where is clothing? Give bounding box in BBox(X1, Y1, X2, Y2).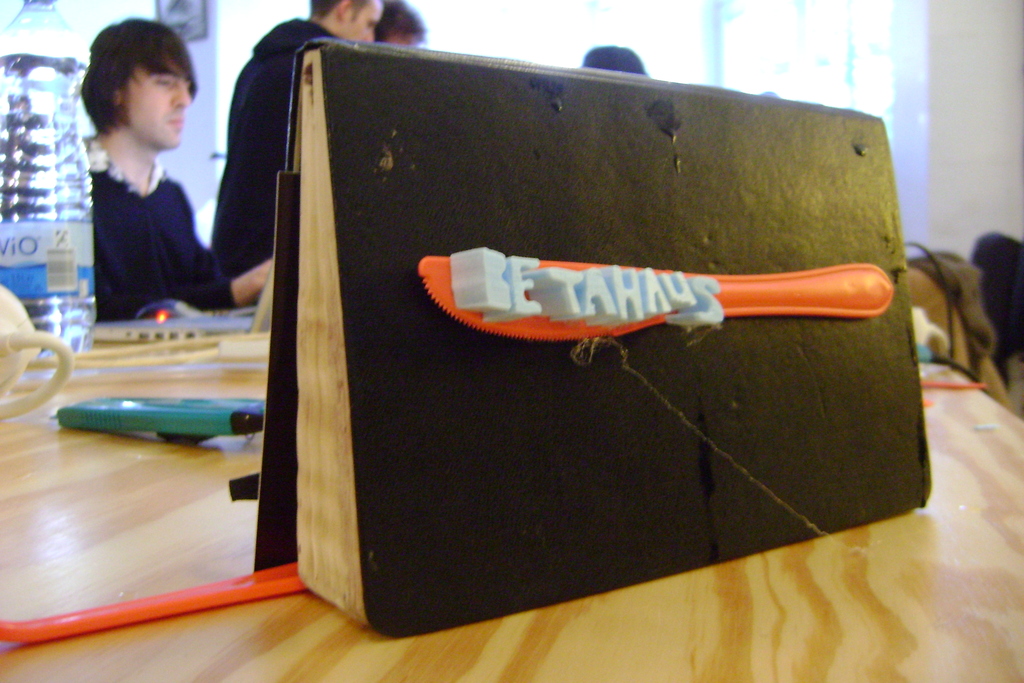
BBox(77, 138, 268, 325).
